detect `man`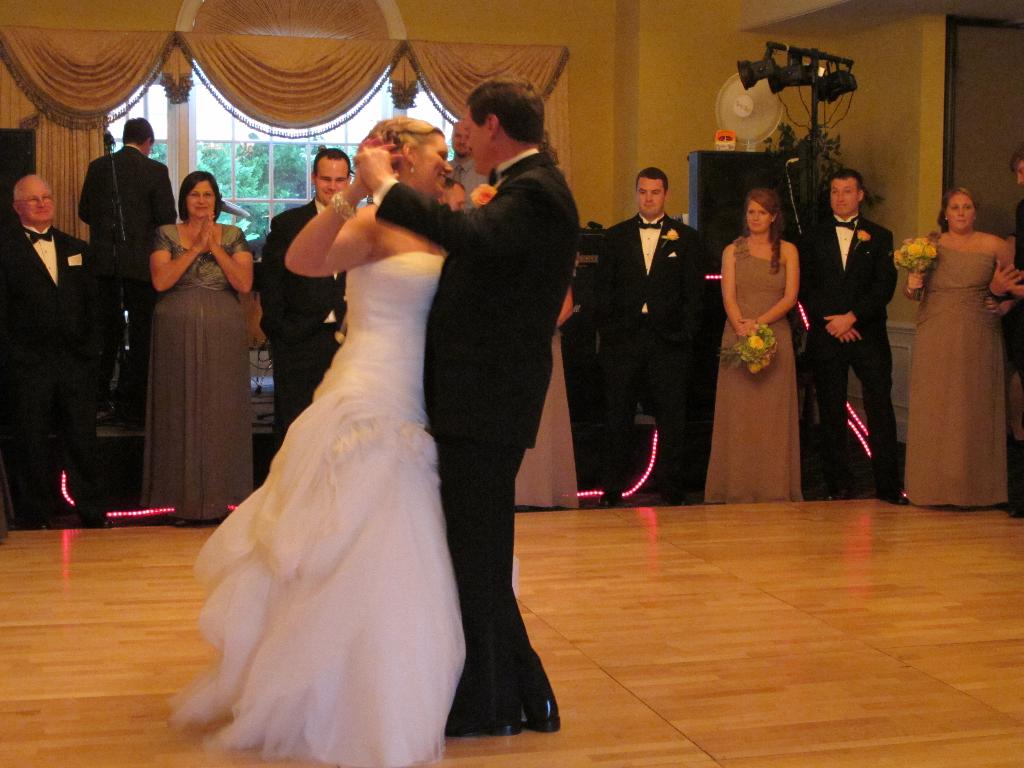
[x1=1008, y1=143, x2=1023, y2=520]
